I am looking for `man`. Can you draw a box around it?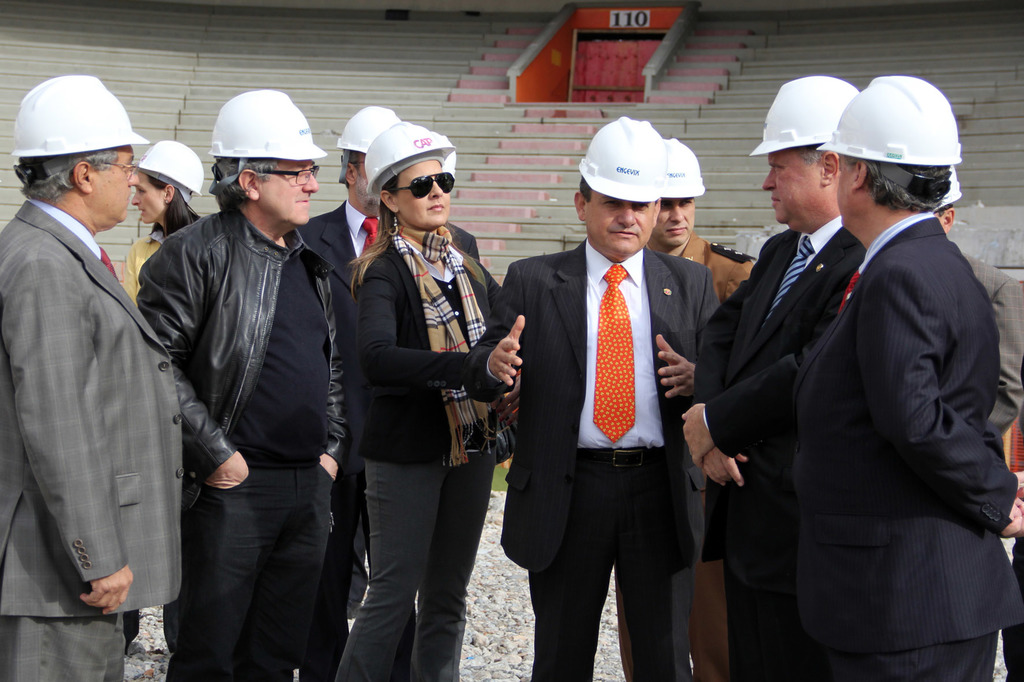
Sure, the bounding box is 461 112 721 681.
